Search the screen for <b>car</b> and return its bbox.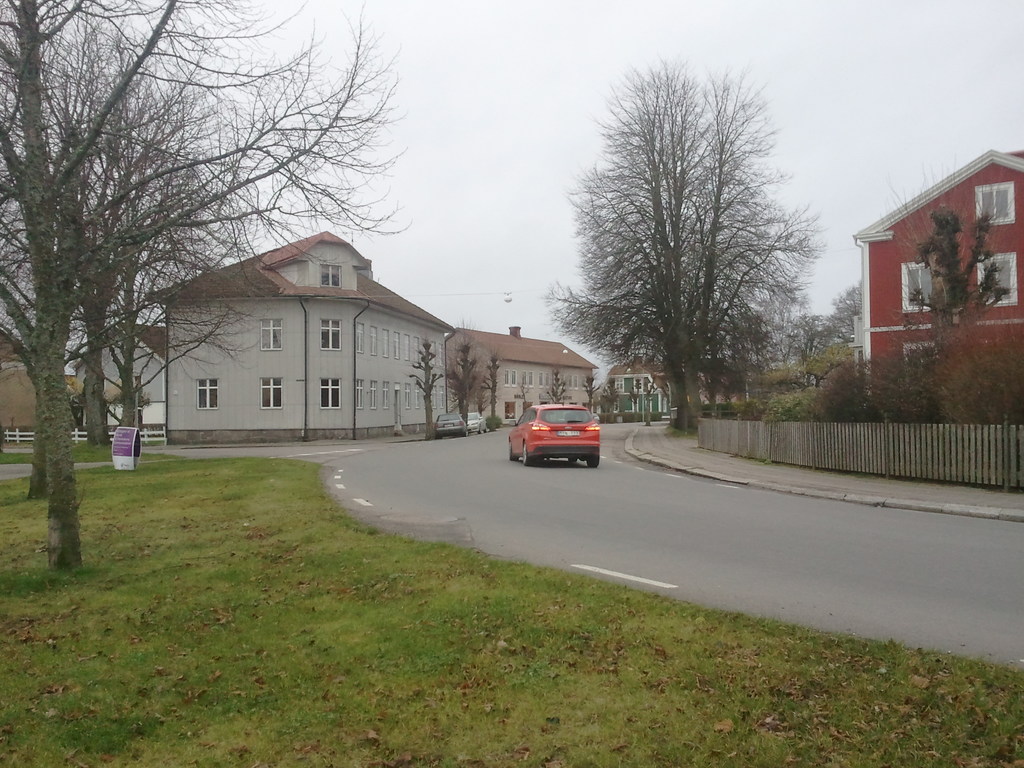
Found: Rect(435, 415, 469, 436).
